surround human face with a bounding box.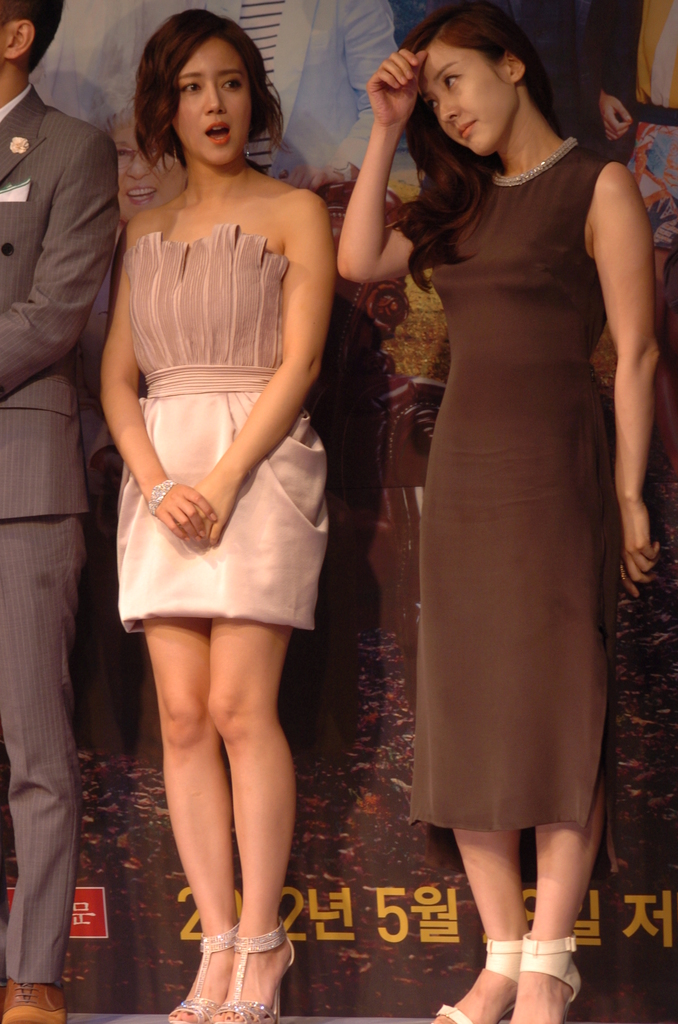
Rect(177, 40, 252, 164).
